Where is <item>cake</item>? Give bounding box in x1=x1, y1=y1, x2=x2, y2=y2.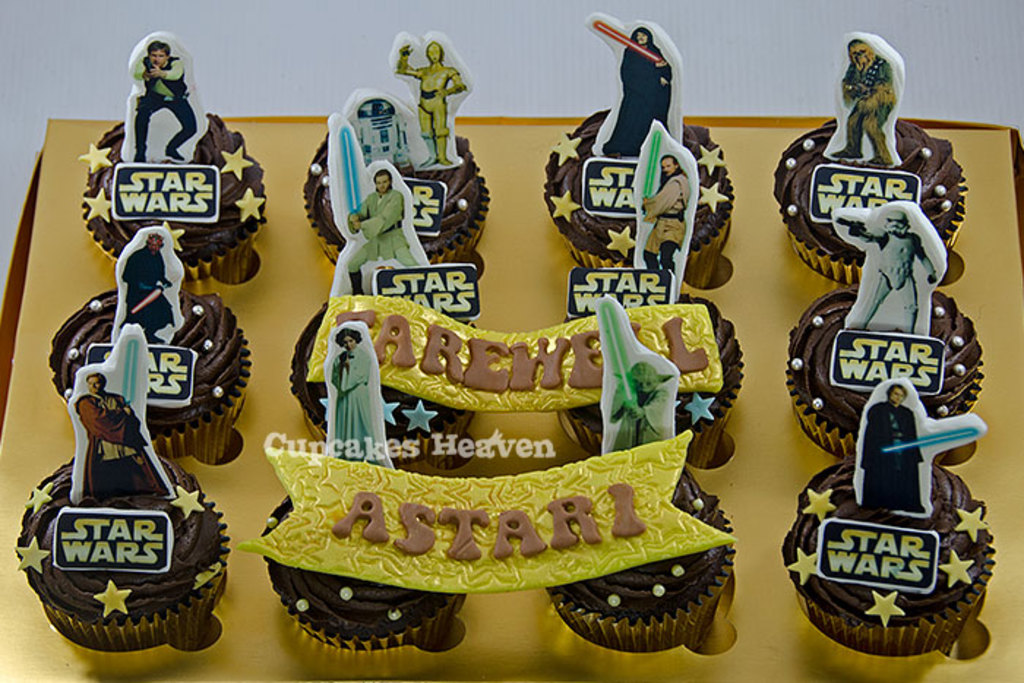
x1=306, y1=136, x2=489, y2=260.
